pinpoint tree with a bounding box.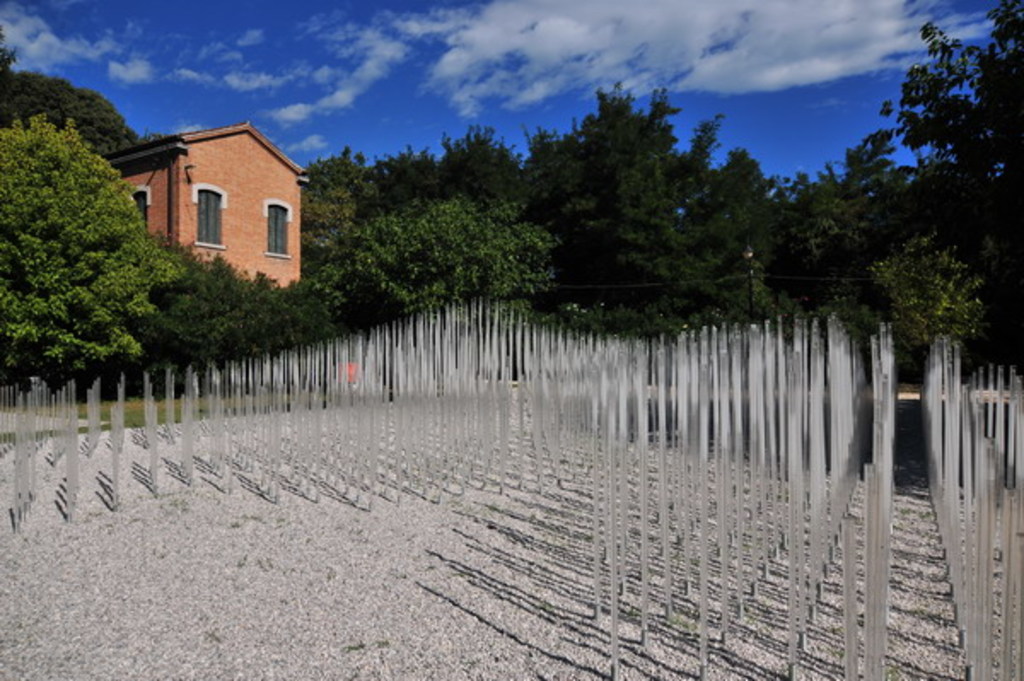
(17,106,181,384).
